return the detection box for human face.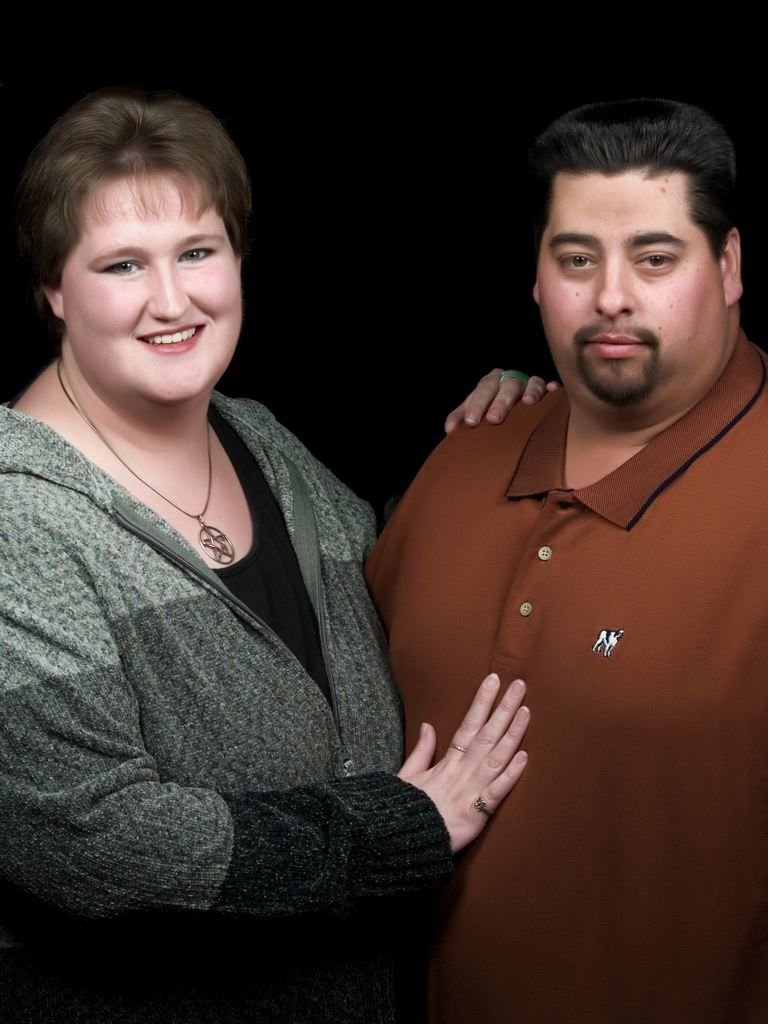
select_region(61, 176, 241, 401).
